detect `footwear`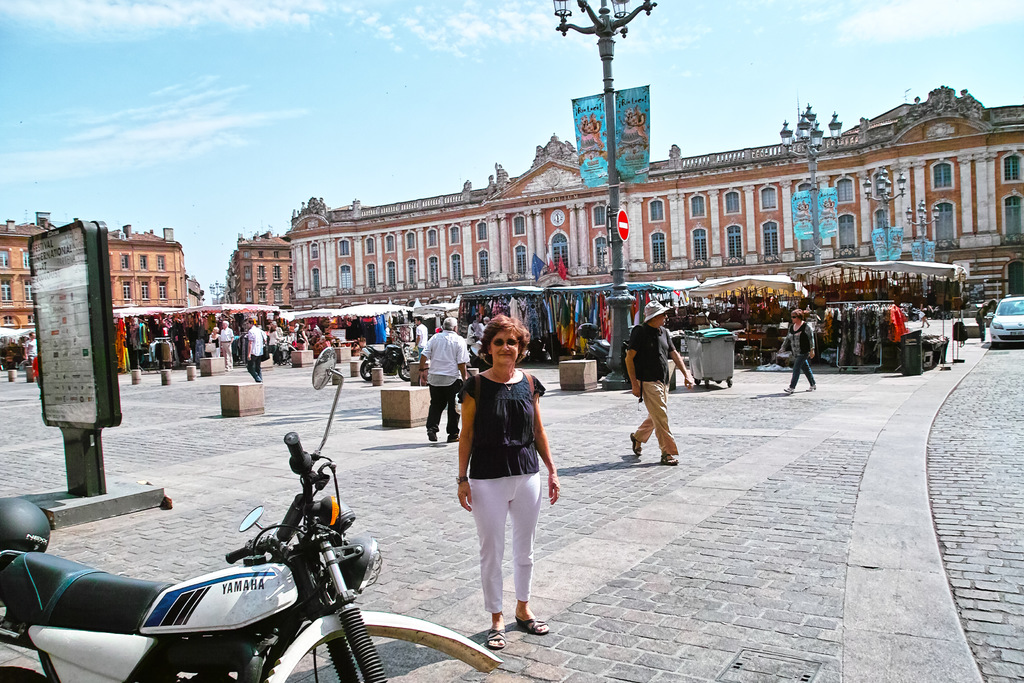
bbox(780, 386, 796, 394)
